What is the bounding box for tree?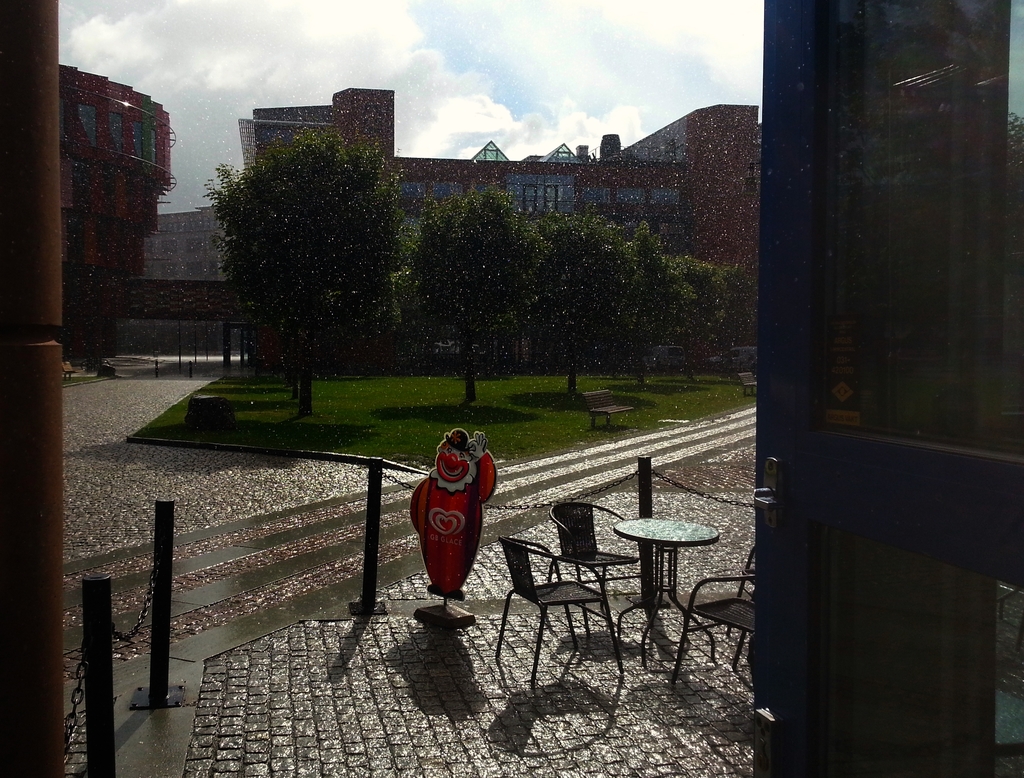
pyautogui.locateOnScreen(542, 209, 676, 400).
